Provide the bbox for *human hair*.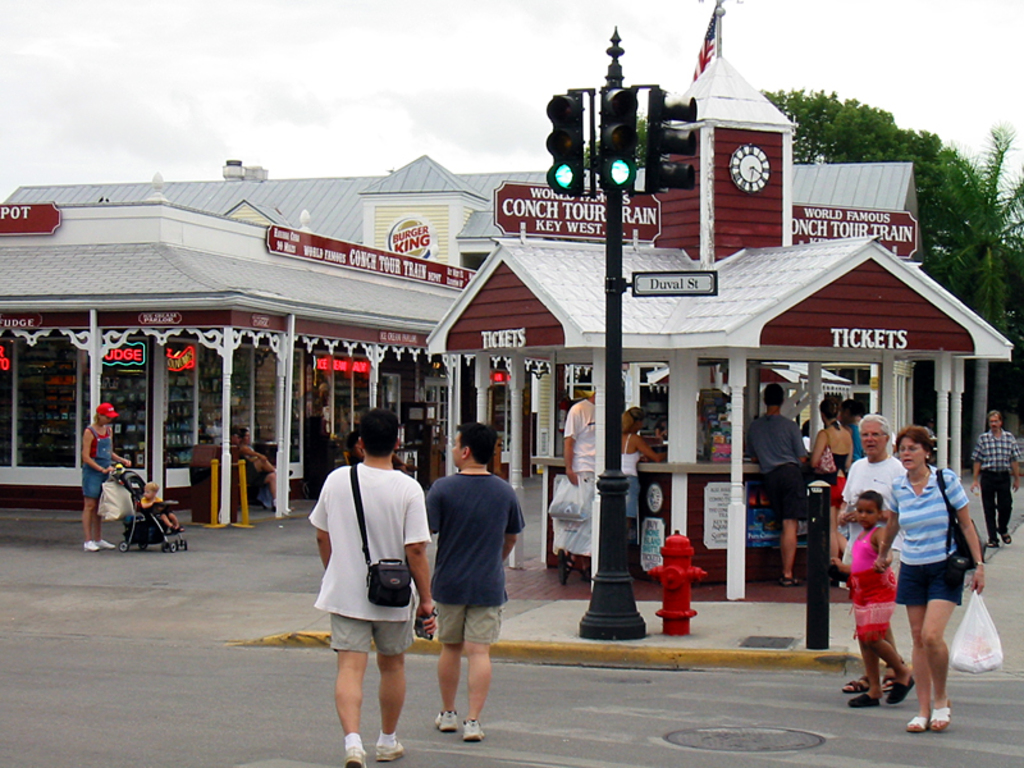
pyautogui.locateOnScreen(460, 424, 486, 454).
